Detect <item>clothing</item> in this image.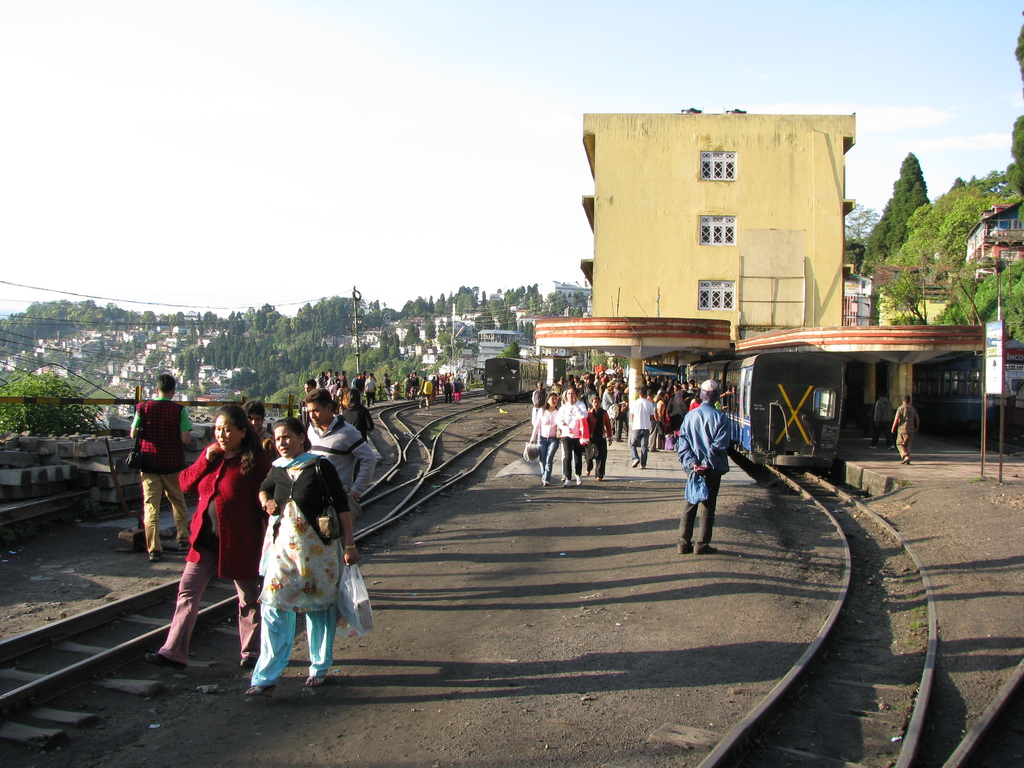
Detection: [342,402,373,444].
